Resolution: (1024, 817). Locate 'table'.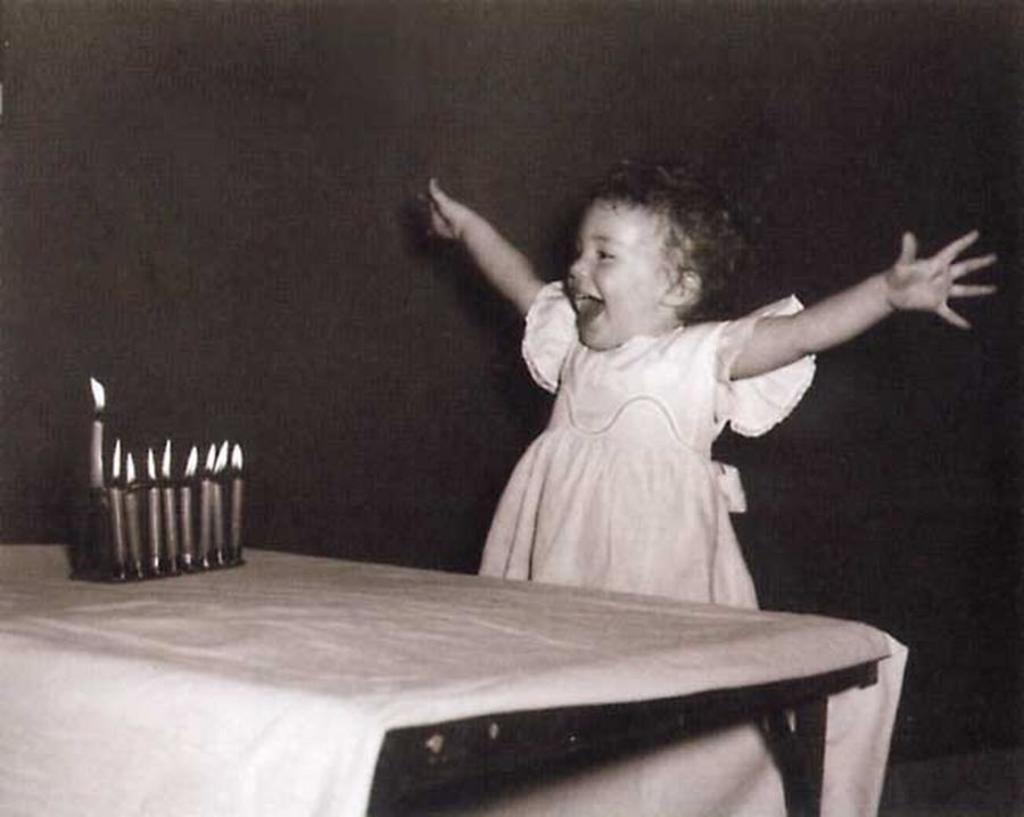
pyautogui.locateOnScreen(35, 528, 936, 816).
